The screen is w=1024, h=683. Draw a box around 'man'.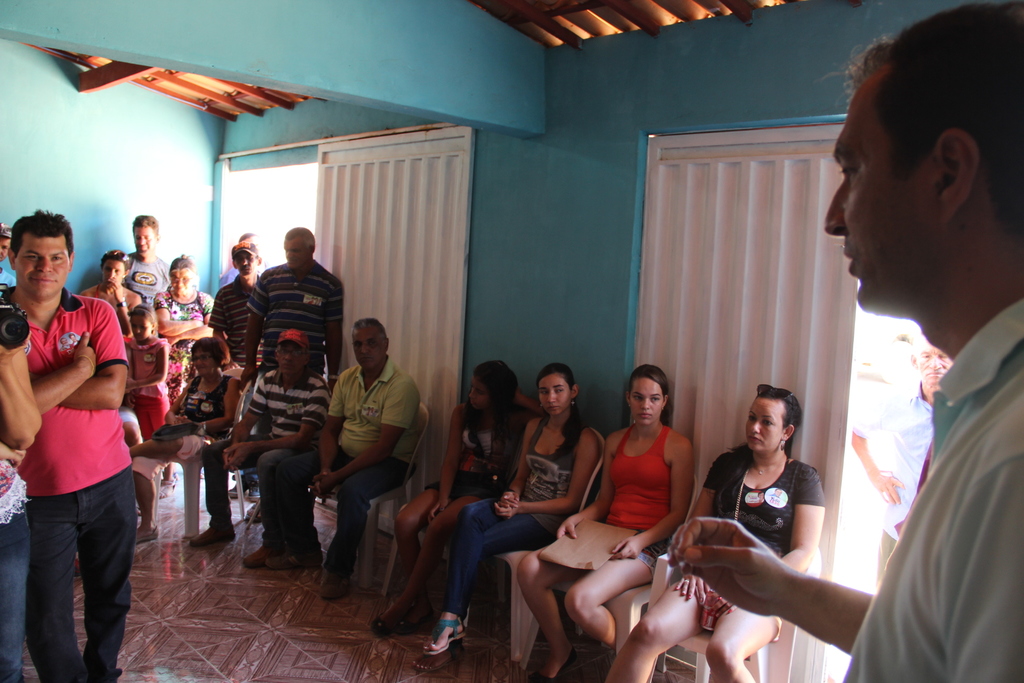
left=265, top=316, right=425, bottom=604.
